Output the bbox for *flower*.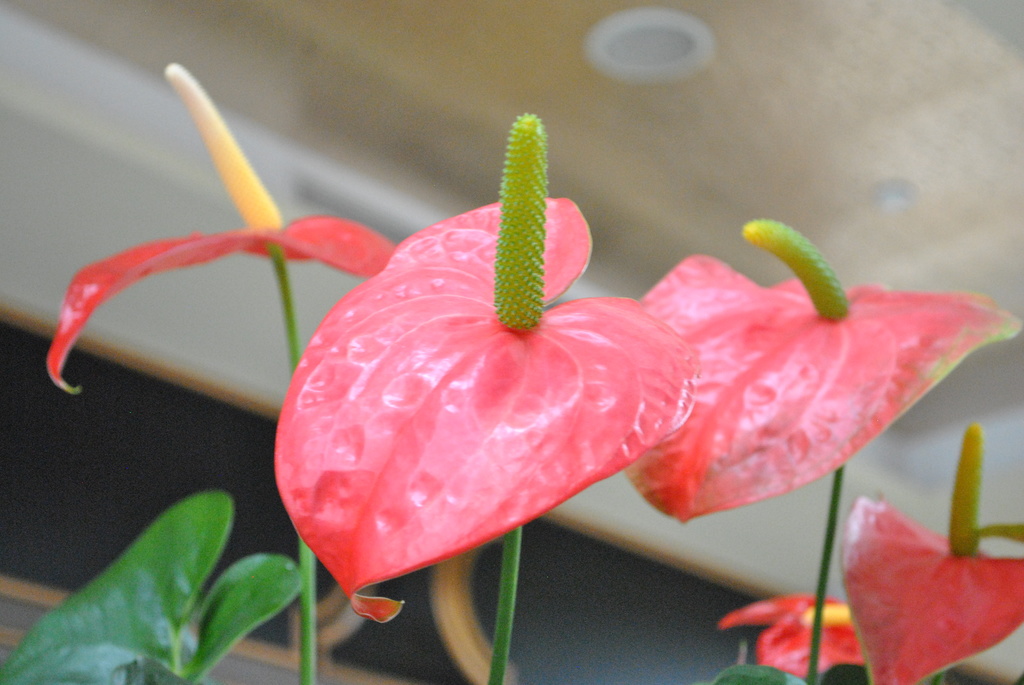
crop(623, 221, 1023, 524).
